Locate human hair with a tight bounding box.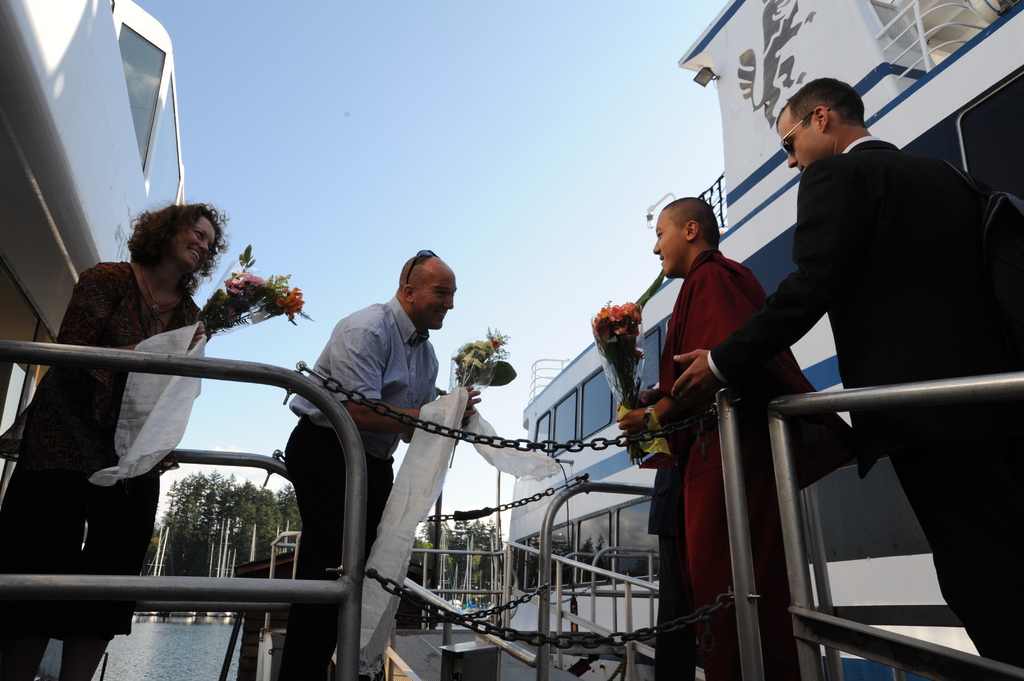
box=[662, 197, 716, 246].
